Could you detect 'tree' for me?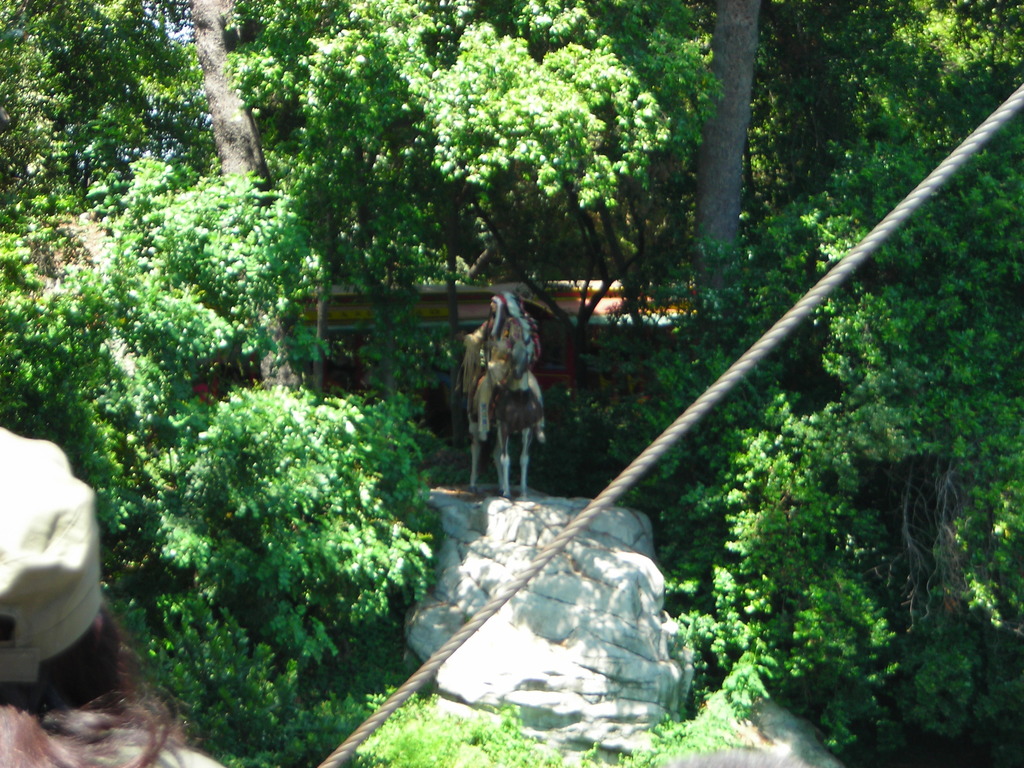
Detection result: 371:0:721:470.
